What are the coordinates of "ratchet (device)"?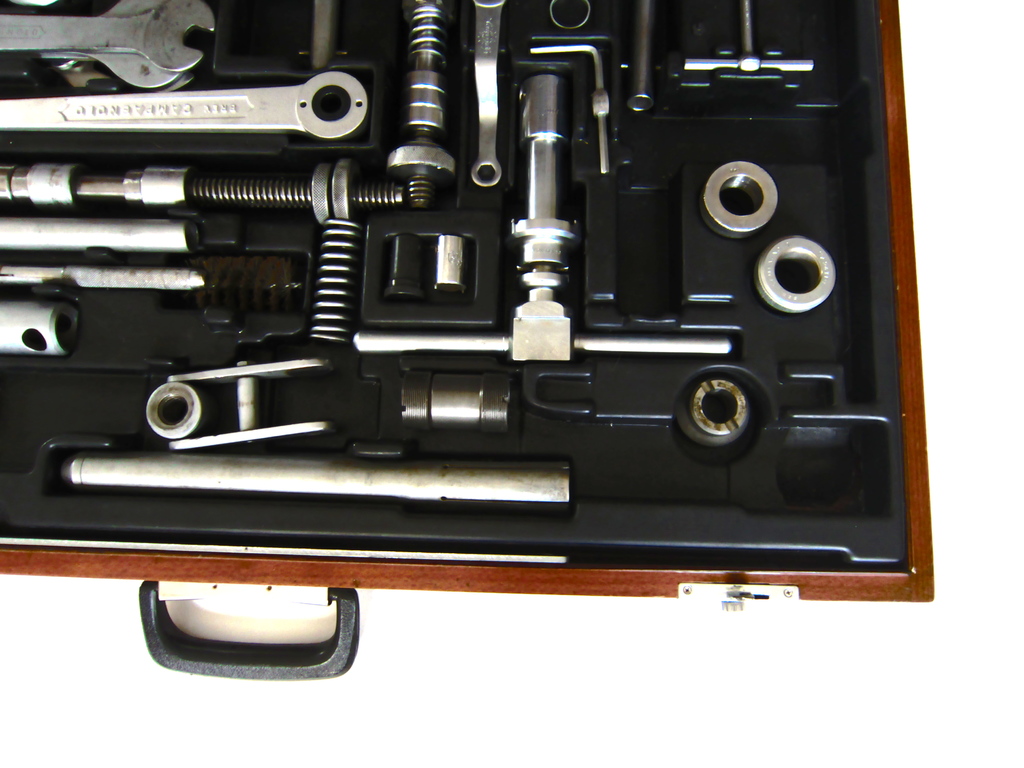
[x1=0, y1=70, x2=364, y2=139].
